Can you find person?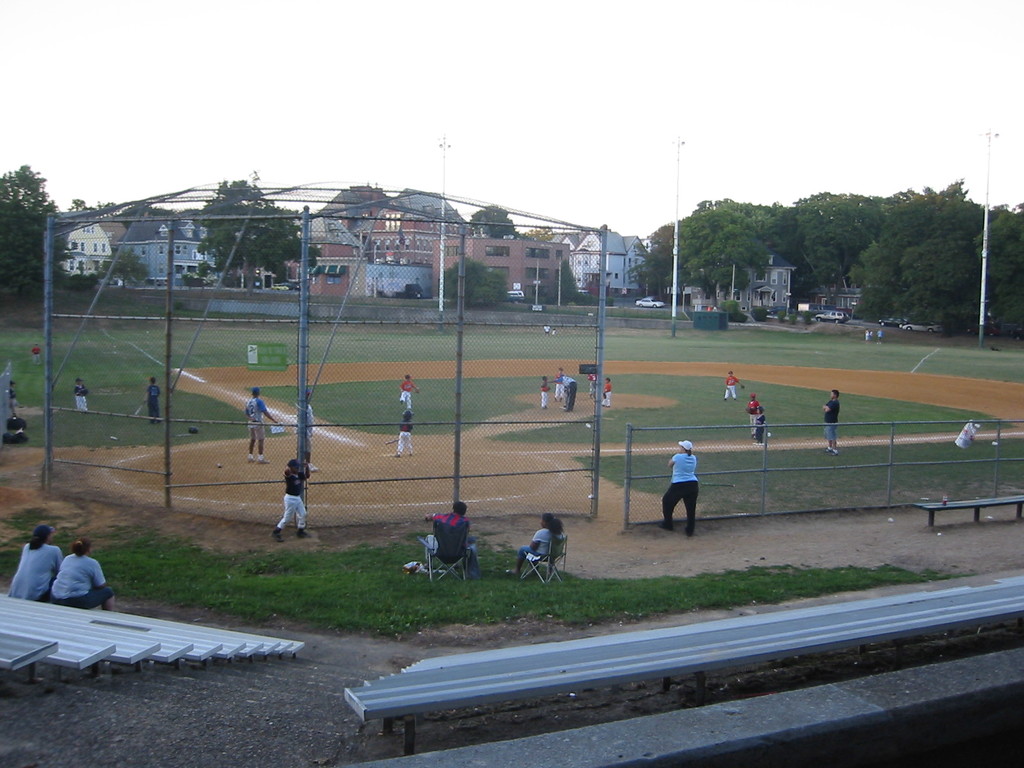
Yes, bounding box: left=422, top=502, right=479, bottom=578.
